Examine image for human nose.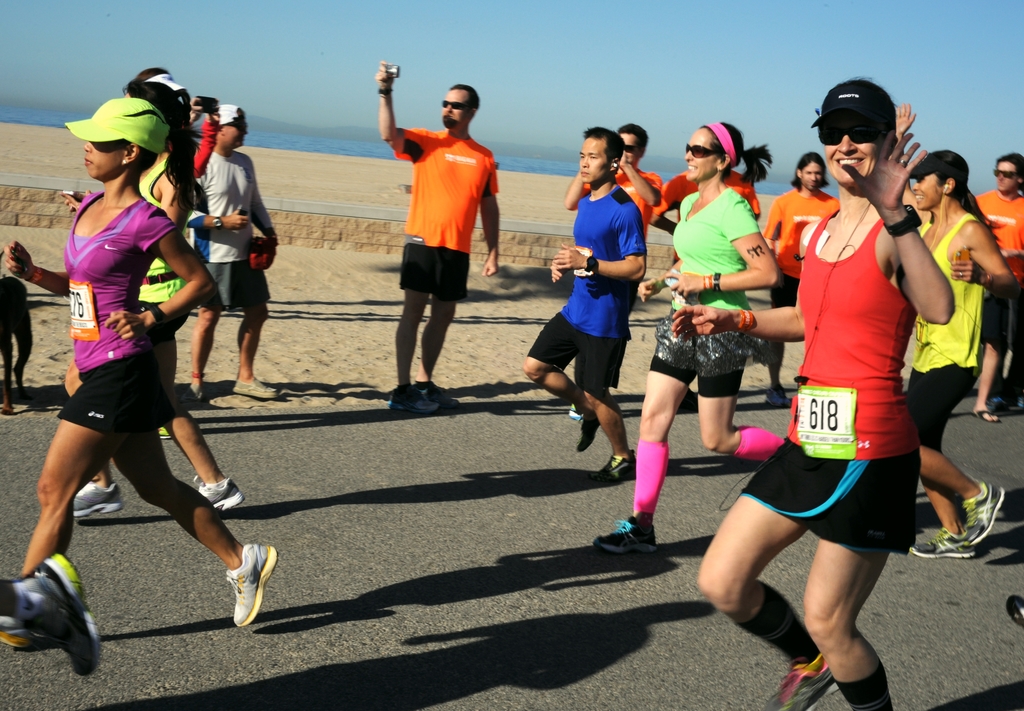
Examination result: left=448, top=106, right=452, bottom=114.
